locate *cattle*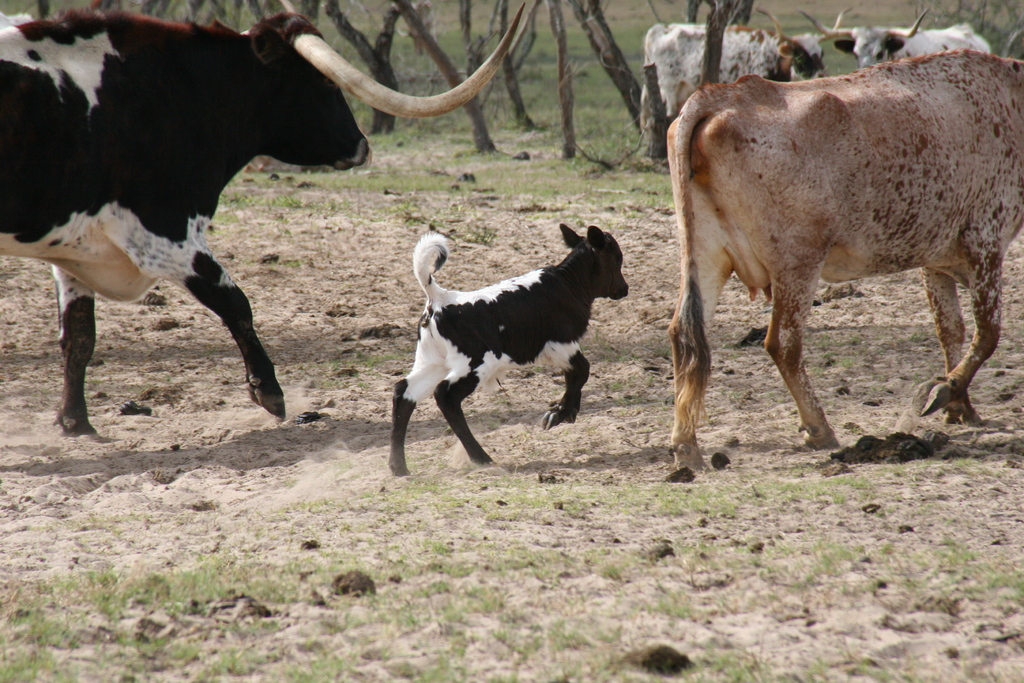
pyautogui.locateOnScreen(632, 24, 824, 147)
